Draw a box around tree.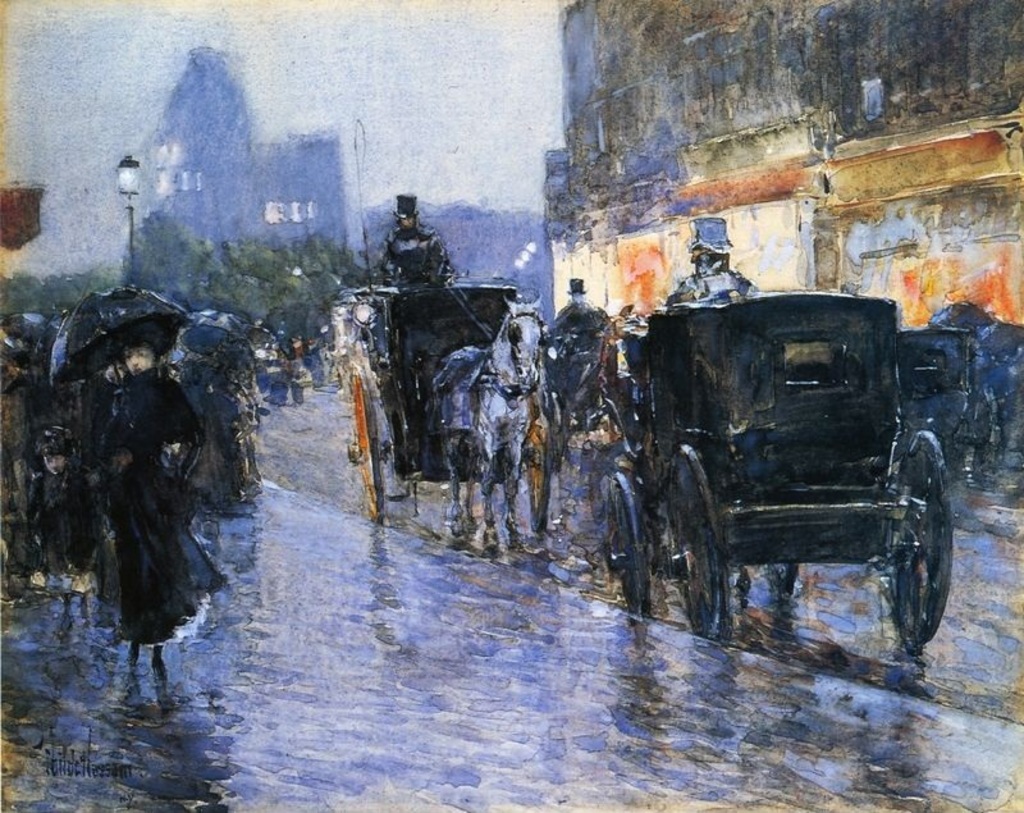
select_region(122, 206, 215, 307).
